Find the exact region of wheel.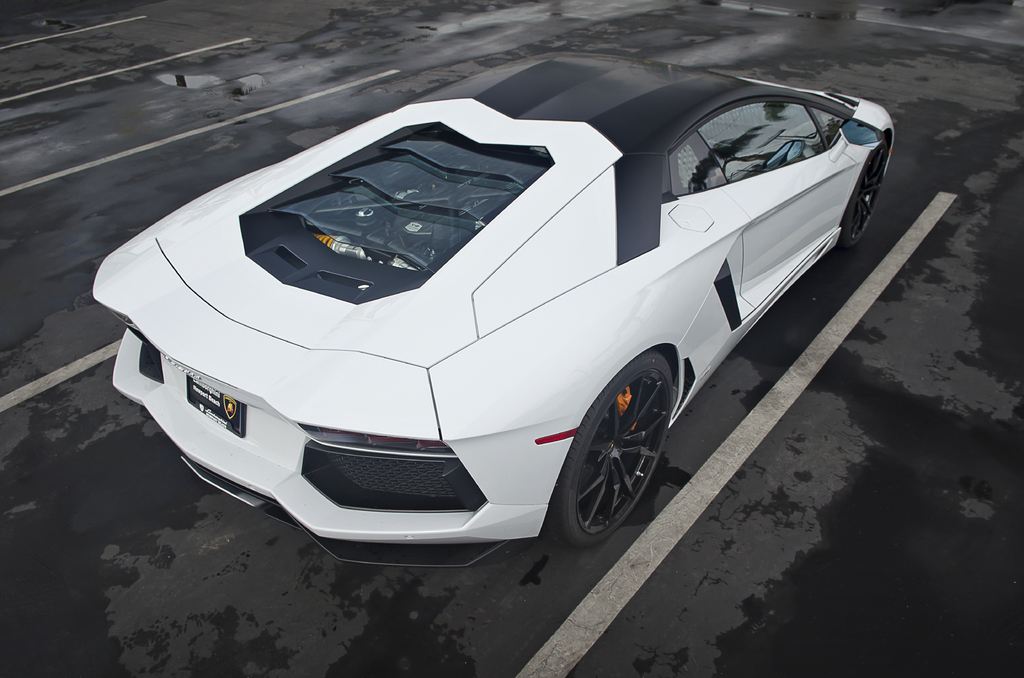
Exact region: (841, 141, 886, 245).
